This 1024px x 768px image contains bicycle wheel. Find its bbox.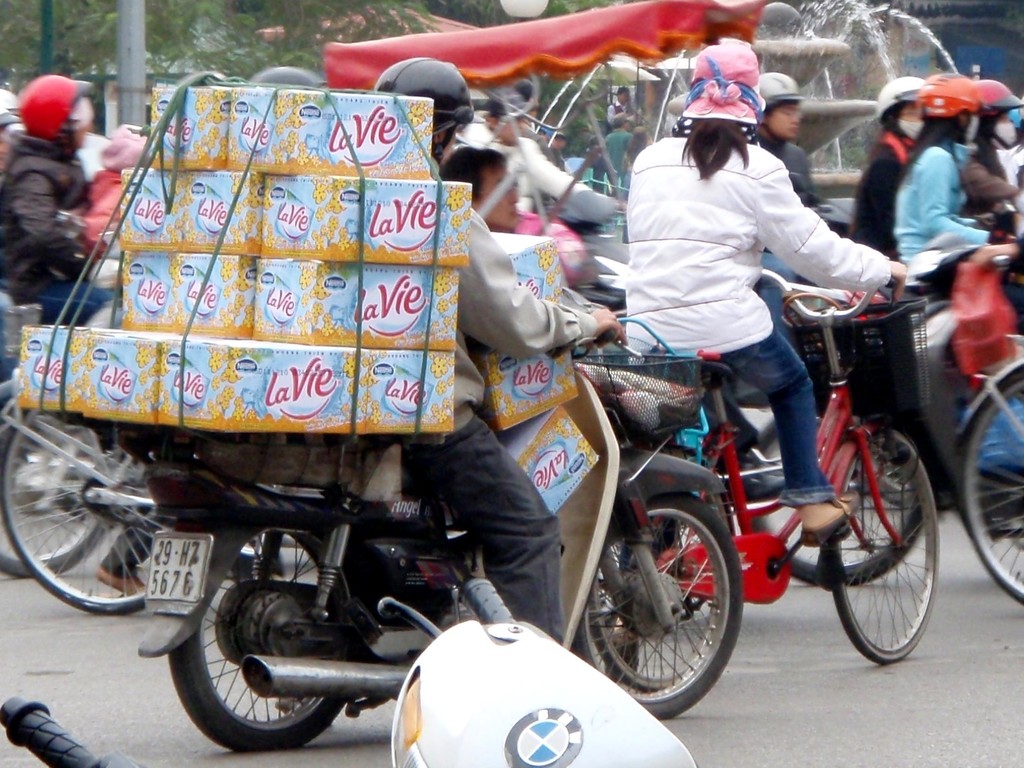
832/454/944/661.
